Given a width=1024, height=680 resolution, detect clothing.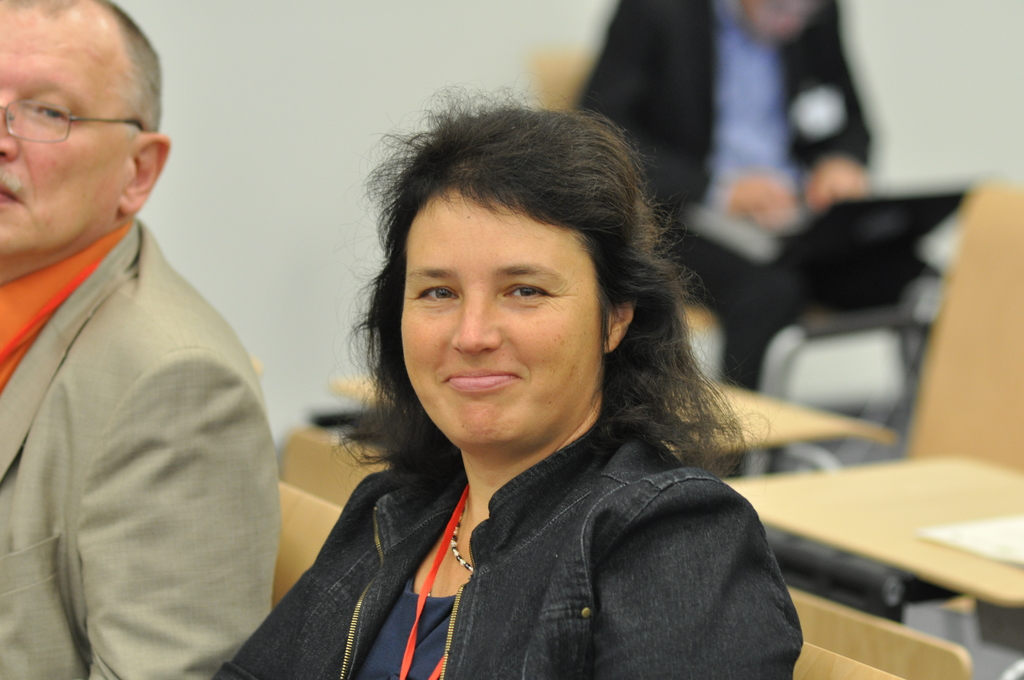
13:153:285:668.
